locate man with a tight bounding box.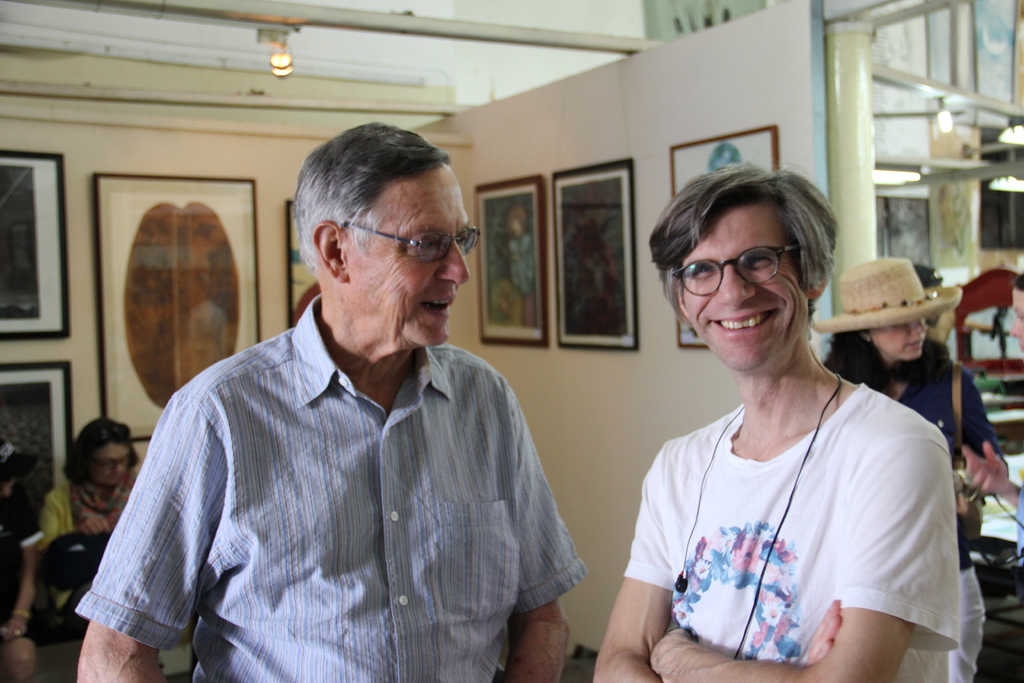
<bbox>77, 122, 582, 680</bbox>.
